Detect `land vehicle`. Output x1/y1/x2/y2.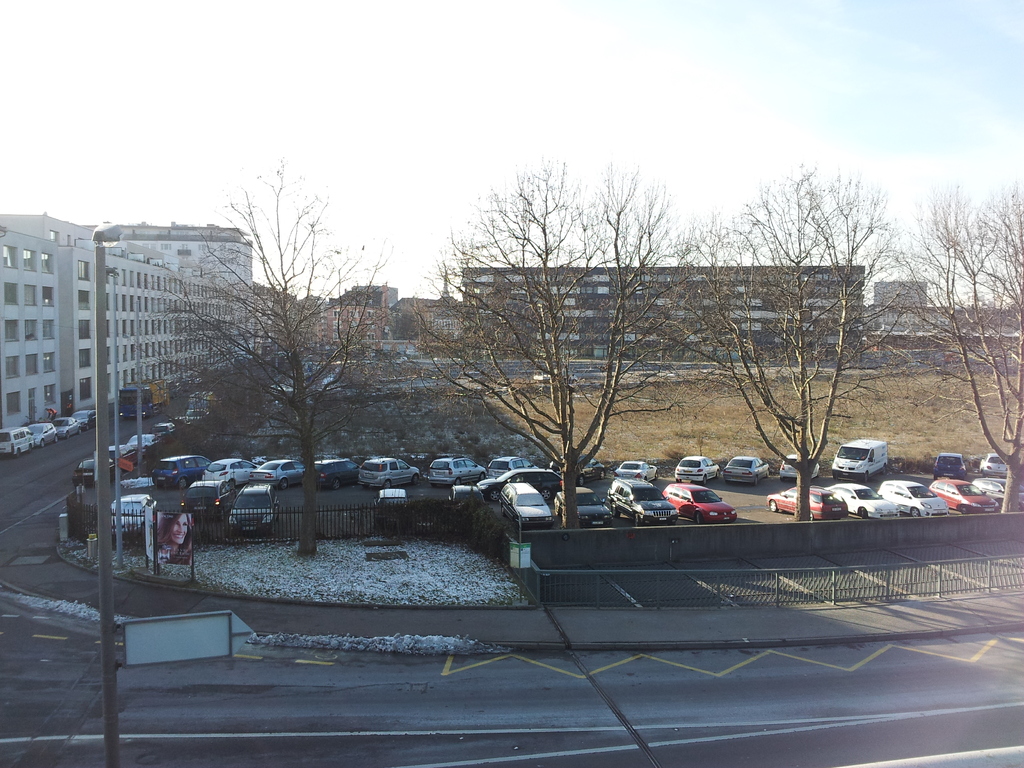
764/484/848/522.
